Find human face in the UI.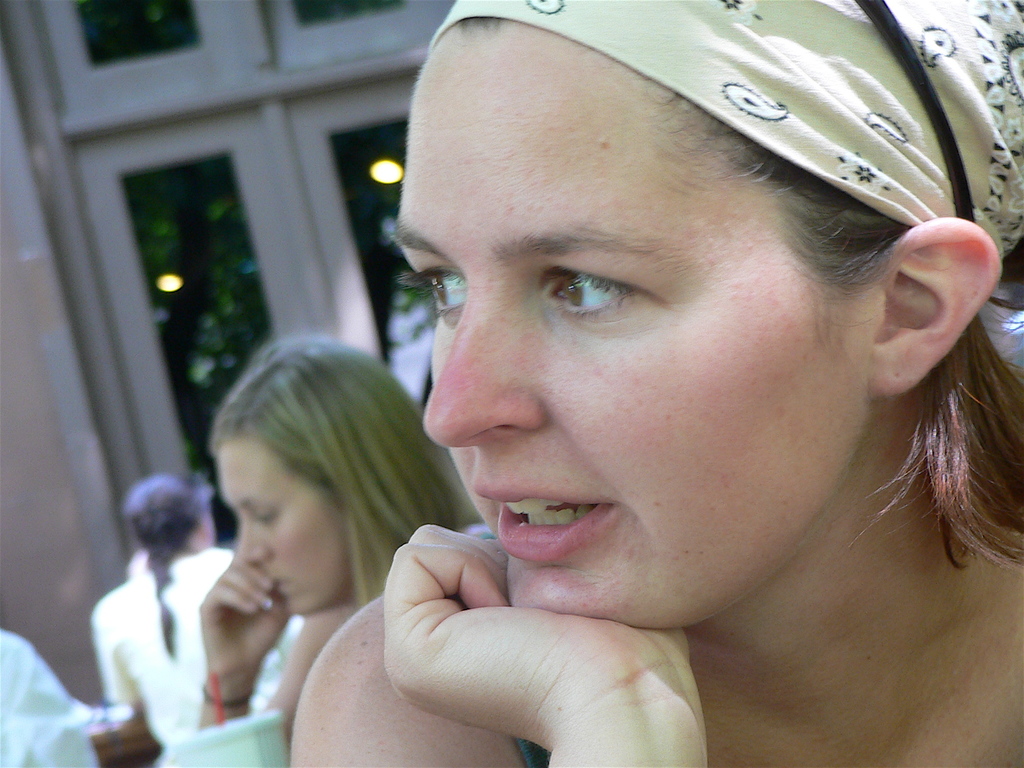
UI element at {"left": 393, "top": 24, "right": 880, "bottom": 630}.
